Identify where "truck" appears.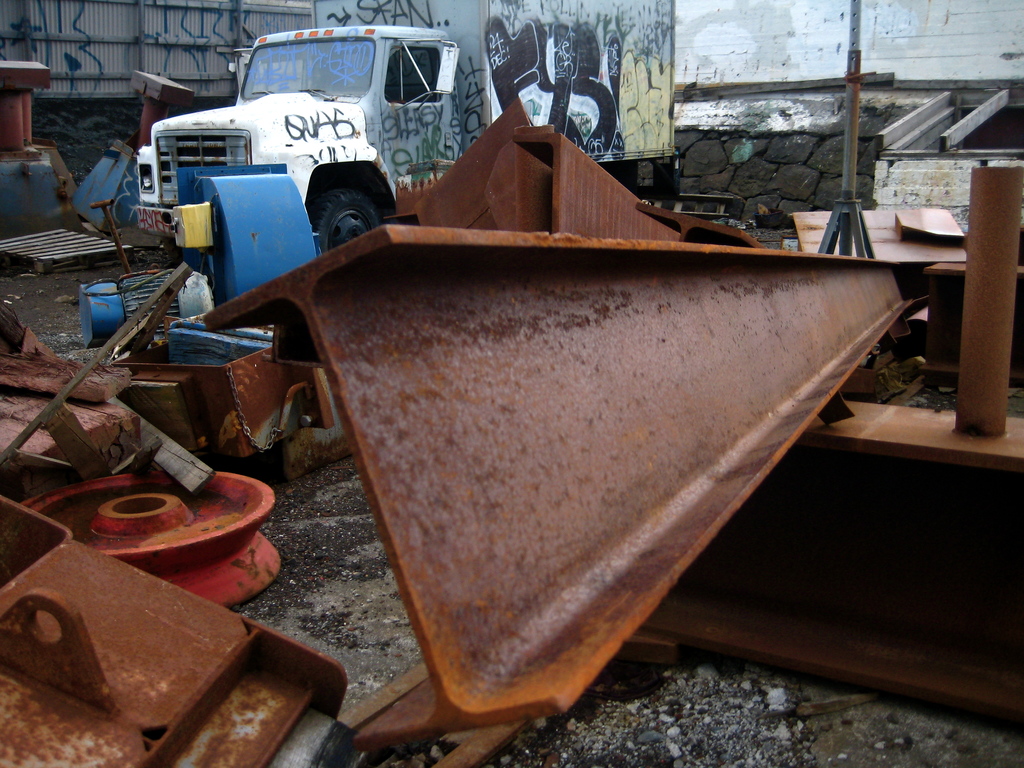
Appears at {"left": 134, "top": 0, "right": 675, "bottom": 260}.
